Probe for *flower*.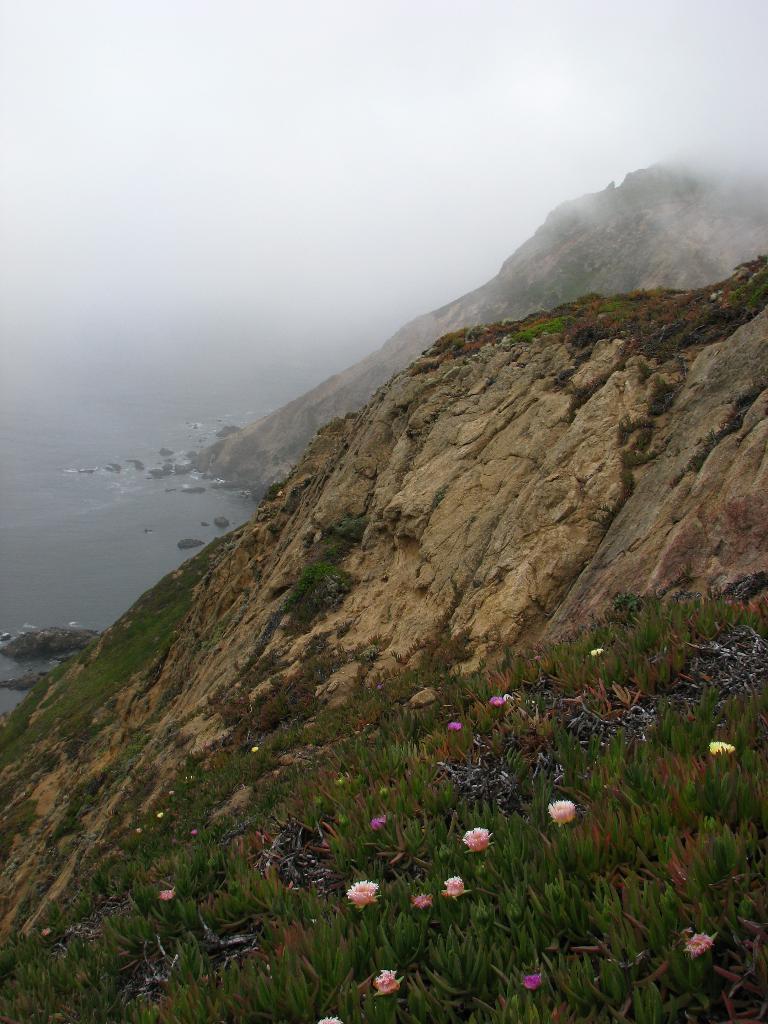
Probe result: x1=438 y1=876 x2=465 y2=900.
